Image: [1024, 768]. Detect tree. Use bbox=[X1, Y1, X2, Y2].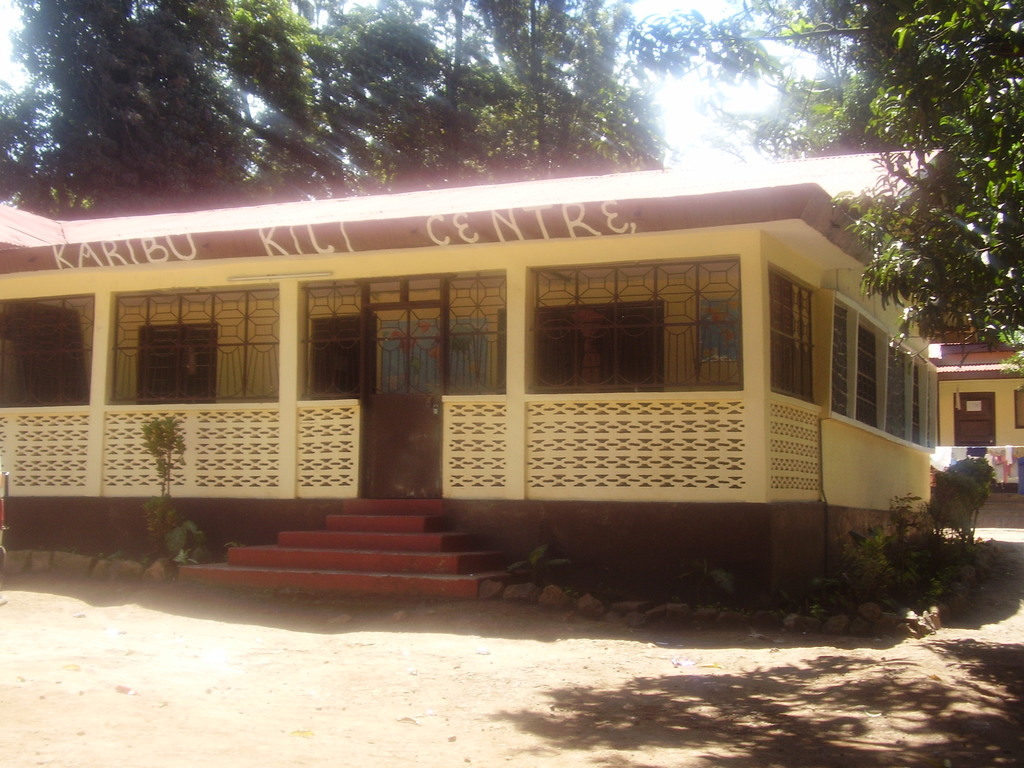
bbox=[832, 0, 1023, 380].
